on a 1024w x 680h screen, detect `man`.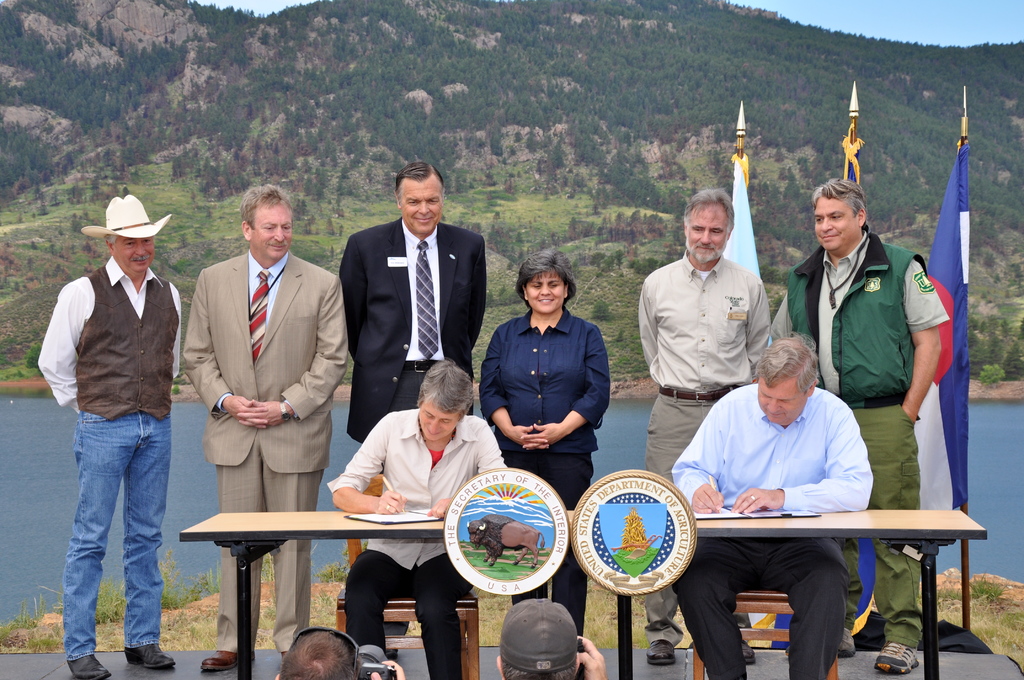
left=636, top=190, right=772, bottom=656.
